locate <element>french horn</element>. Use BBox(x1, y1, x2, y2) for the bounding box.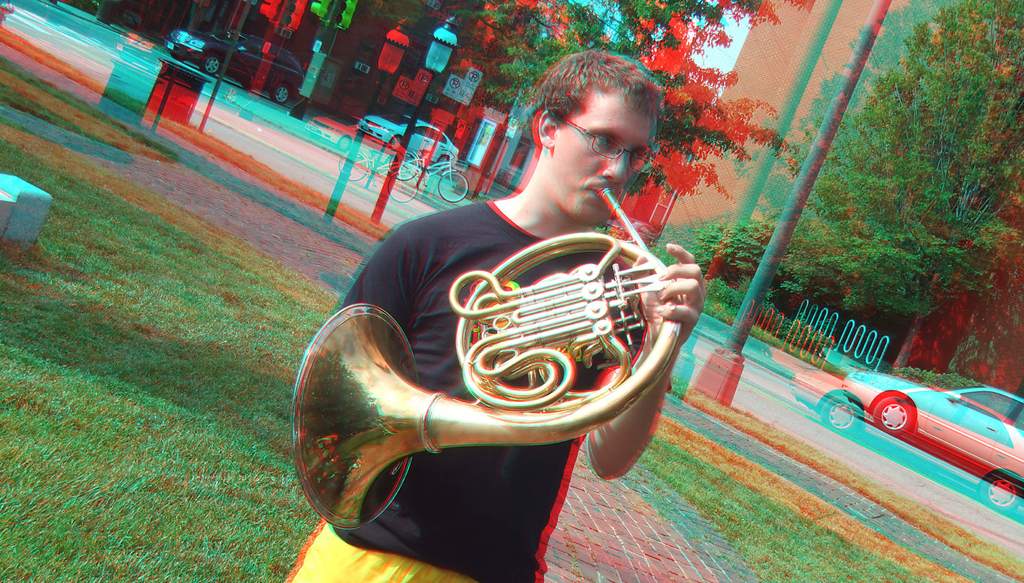
BBox(289, 193, 678, 539).
